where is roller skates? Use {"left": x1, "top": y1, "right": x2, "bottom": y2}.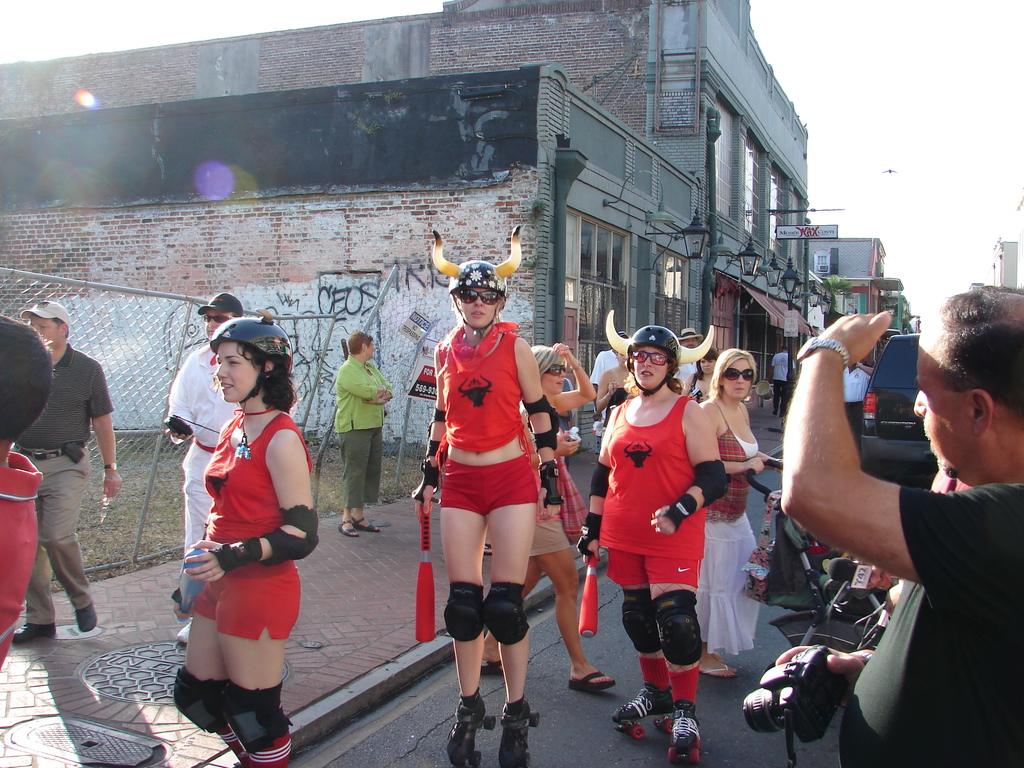
{"left": 657, "top": 697, "right": 703, "bottom": 765}.
